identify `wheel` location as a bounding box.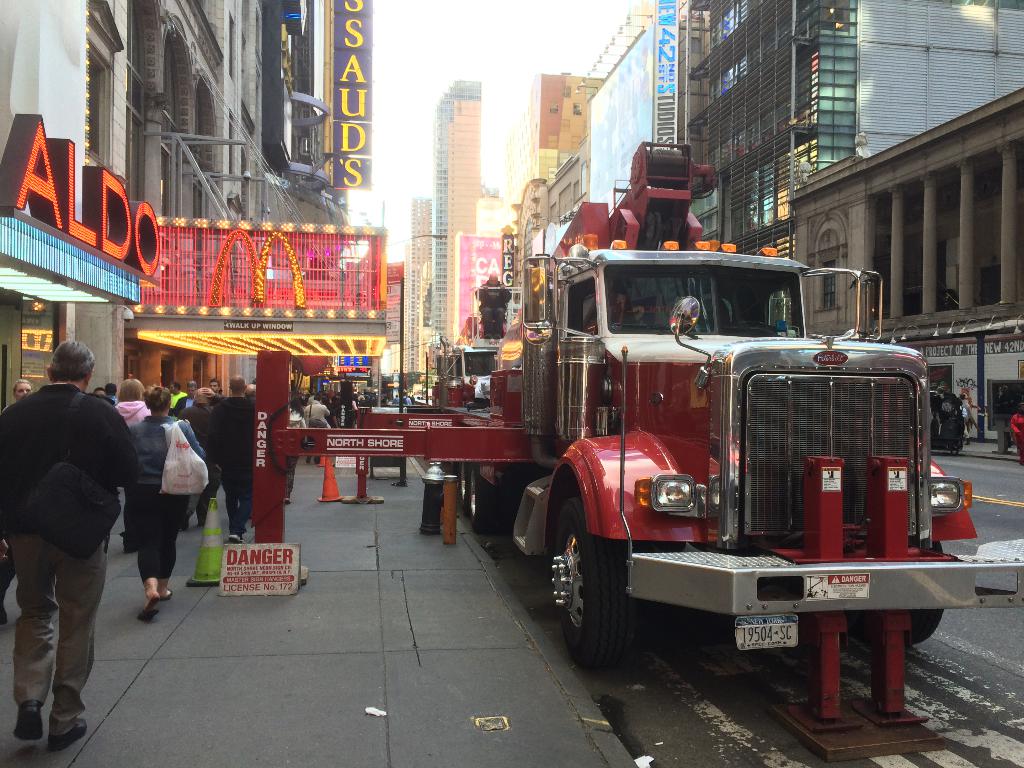
bbox(462, 470, 509, 524).
